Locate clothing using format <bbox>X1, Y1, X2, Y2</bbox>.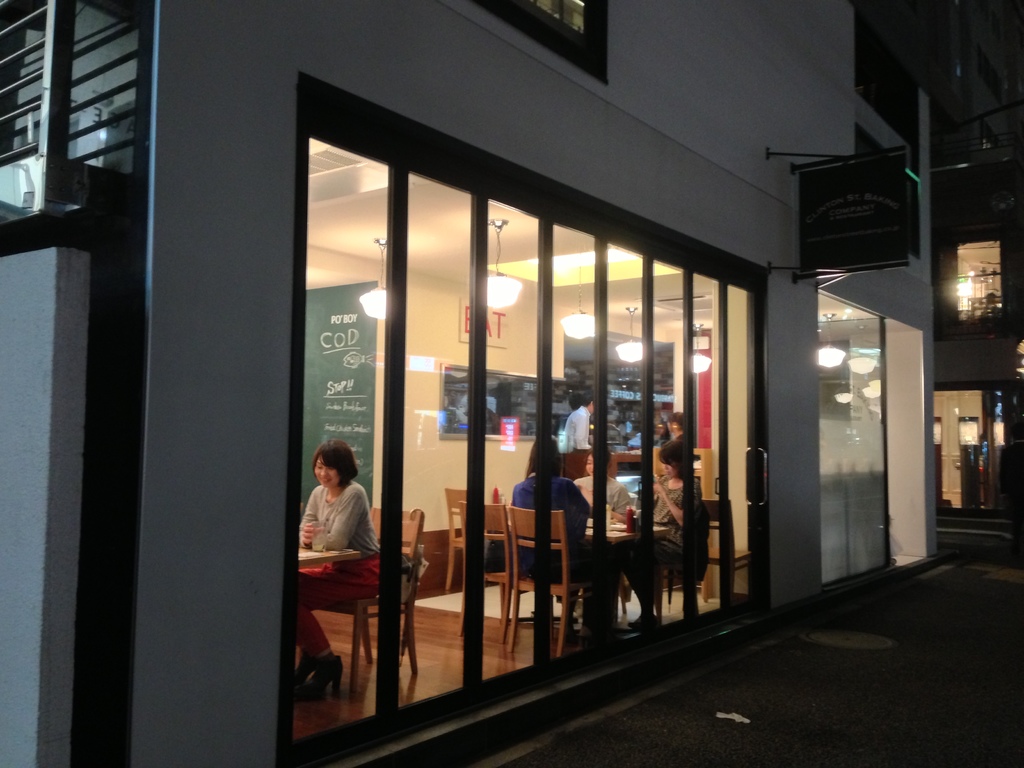
<bbox>640, 477, 686, 557</bbox>.
